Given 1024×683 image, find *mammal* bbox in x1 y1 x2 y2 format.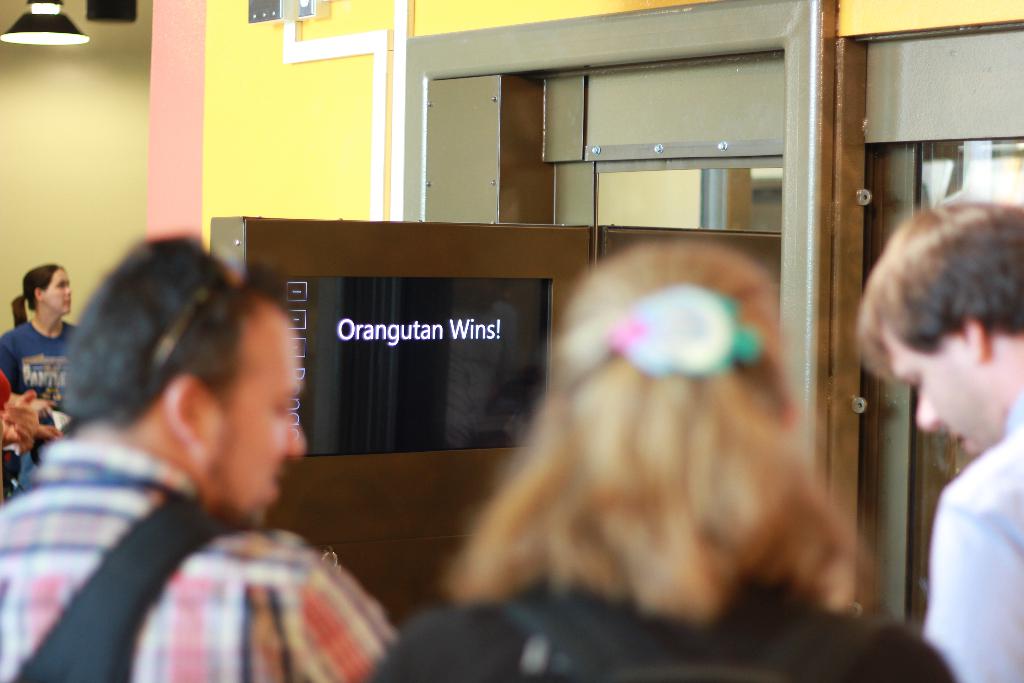
371 239 955 682.
